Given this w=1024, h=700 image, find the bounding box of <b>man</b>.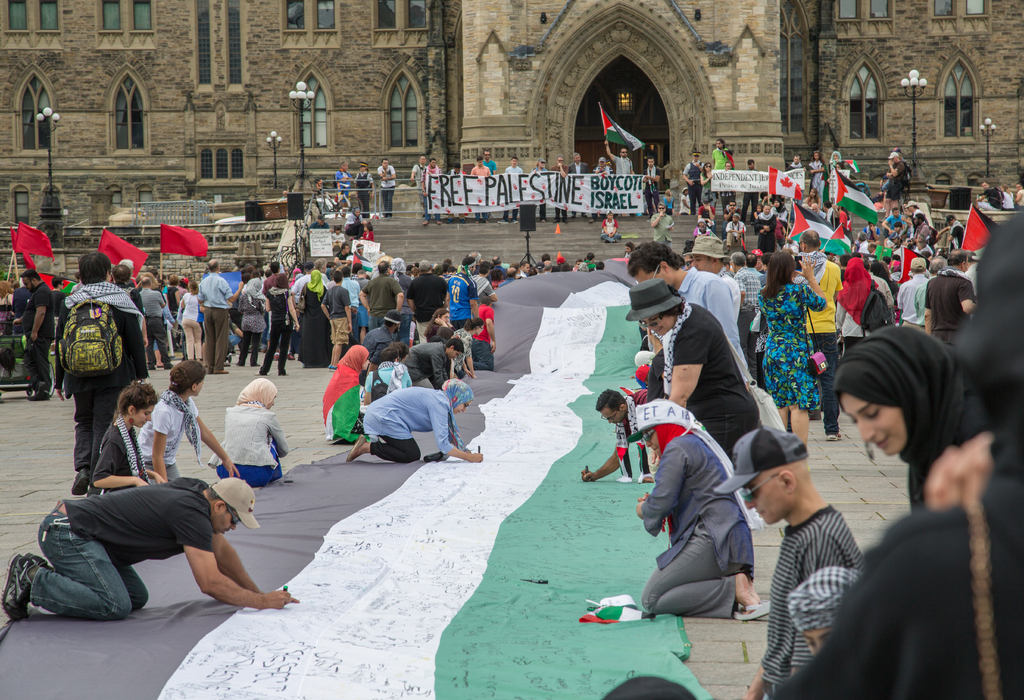
crop(0, 466, 301, 633).
